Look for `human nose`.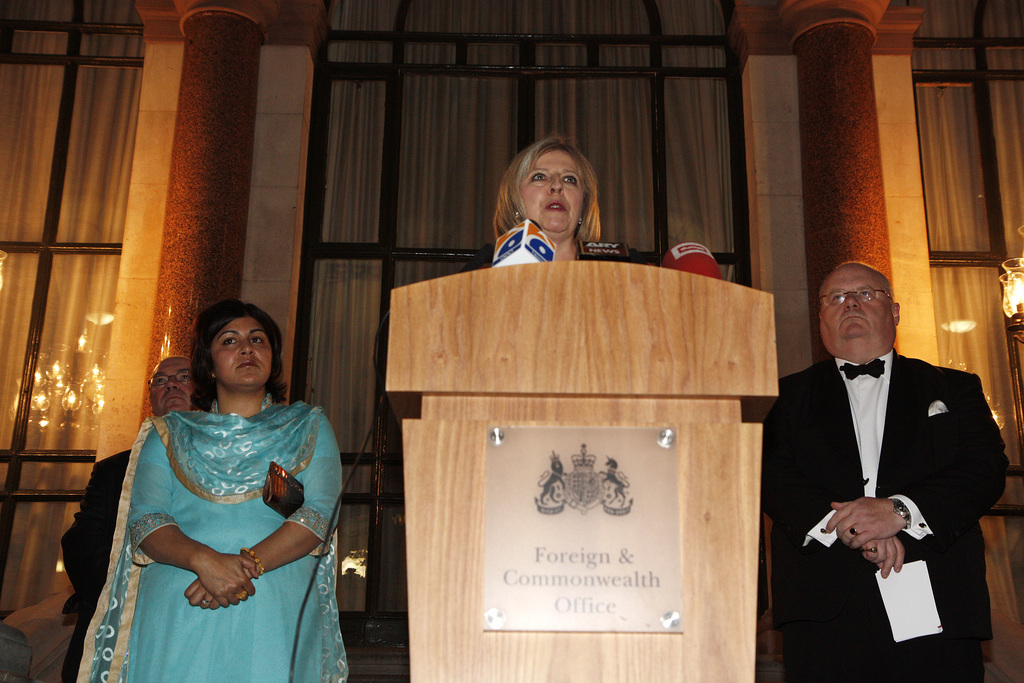
Found: crop(163, 375, 184, 391).
